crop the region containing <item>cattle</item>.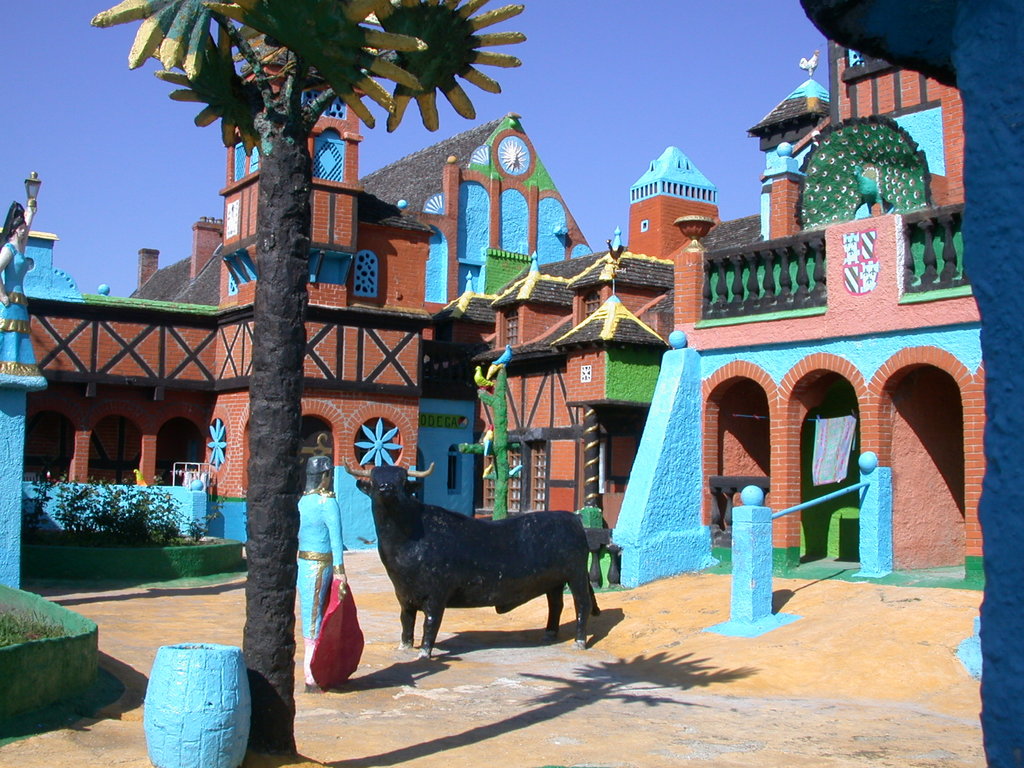
Crop region: [left=340, top=461, right=599, bottom=654].
